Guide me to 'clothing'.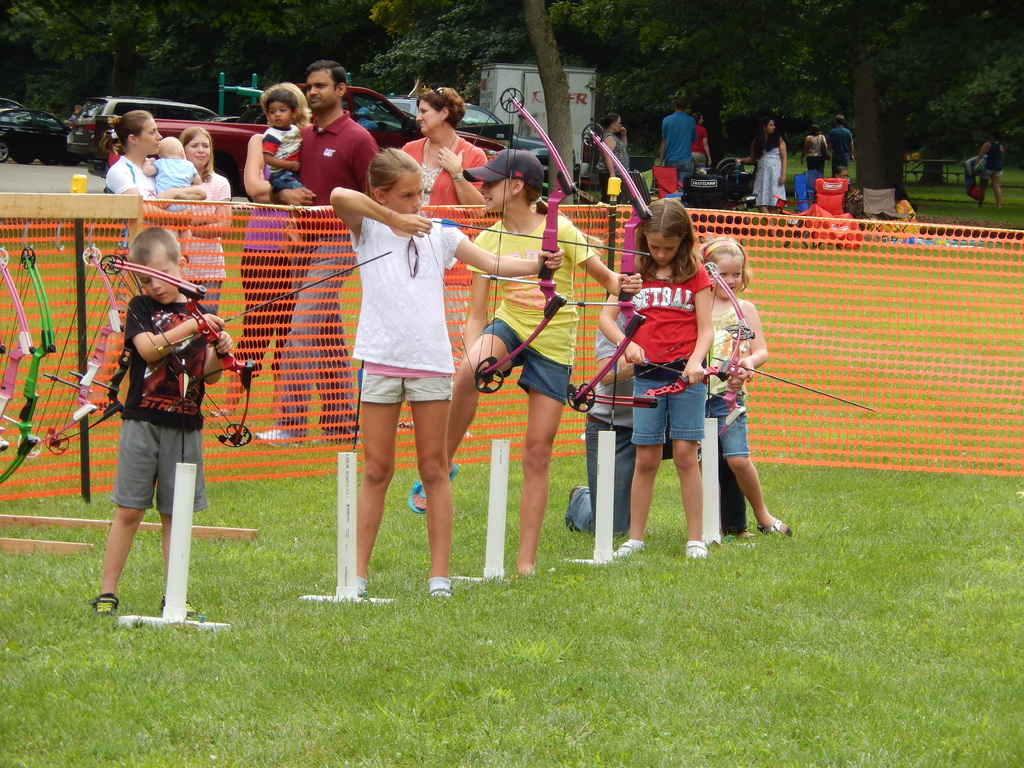
Guidance: (826,127,852,177).
